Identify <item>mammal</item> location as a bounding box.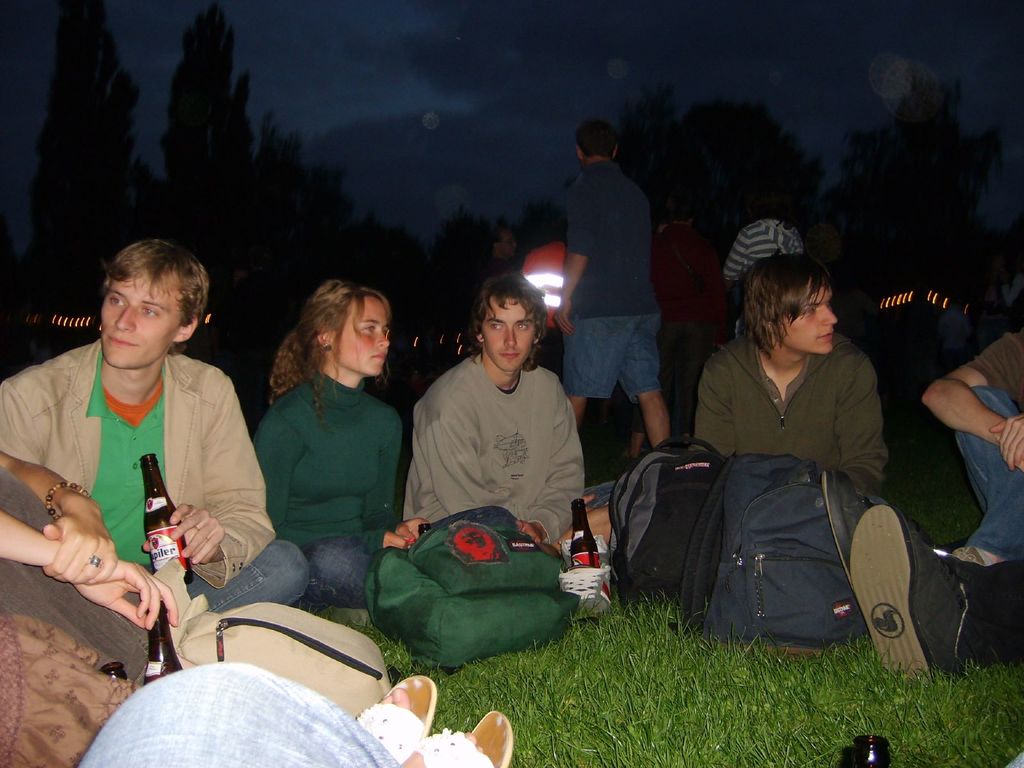
[399,264,624,561].
